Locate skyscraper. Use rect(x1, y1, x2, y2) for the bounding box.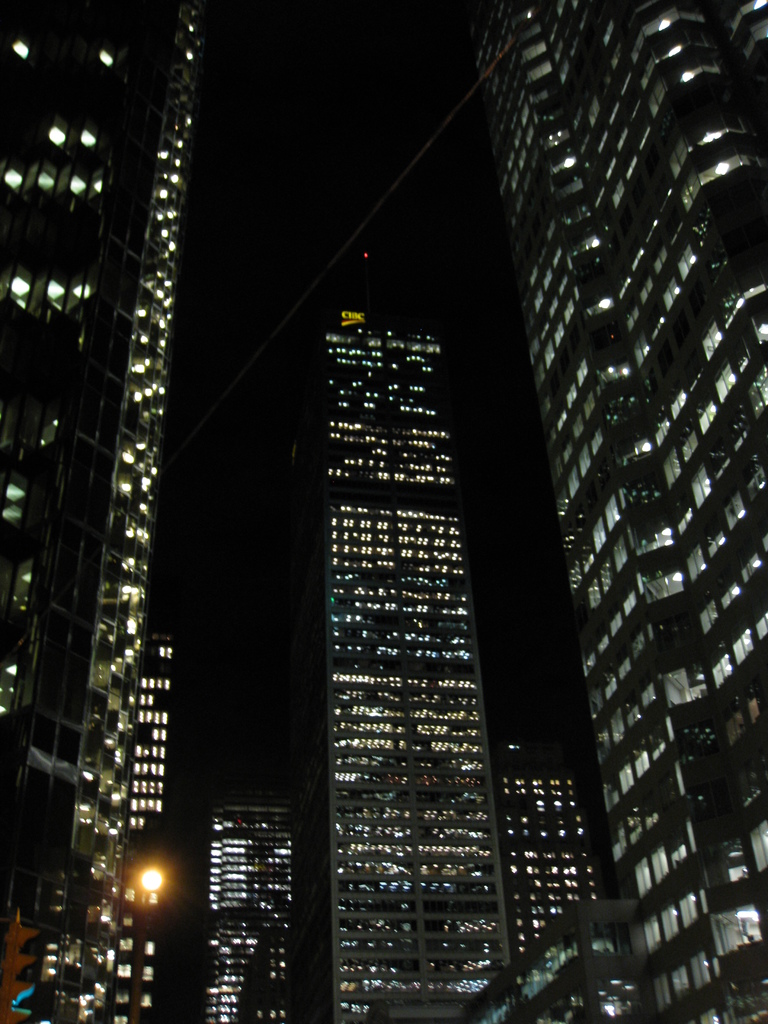
rect(472, 0, 767, 1023).
